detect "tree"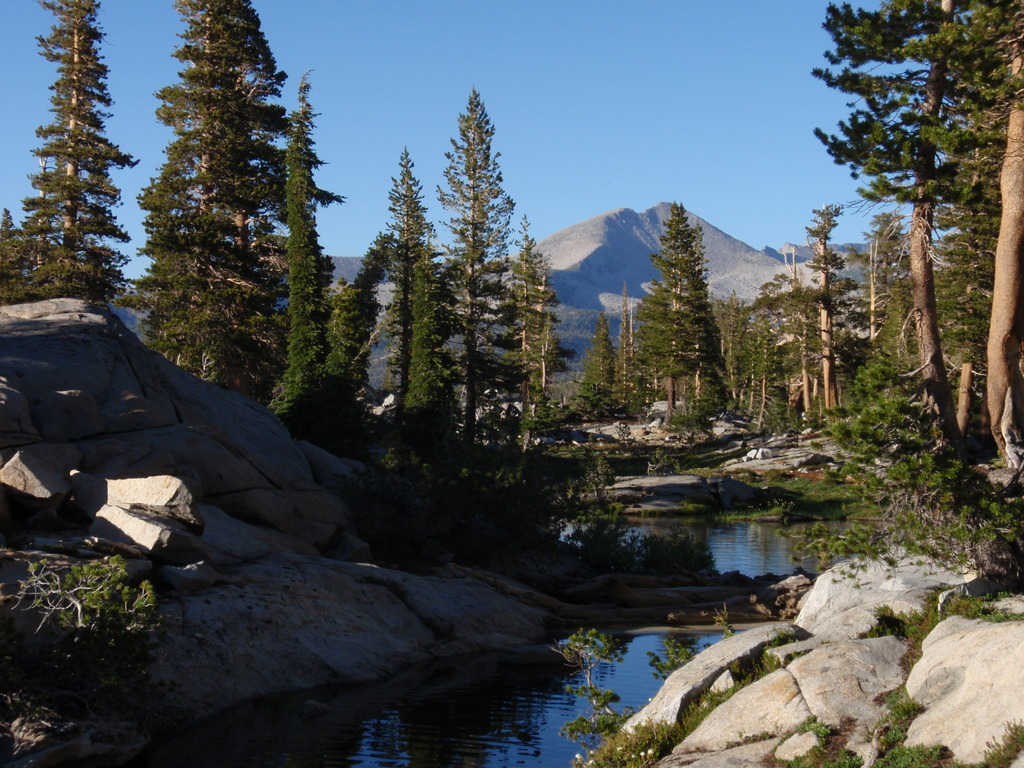
BBox(124, 0, 339, 385)
